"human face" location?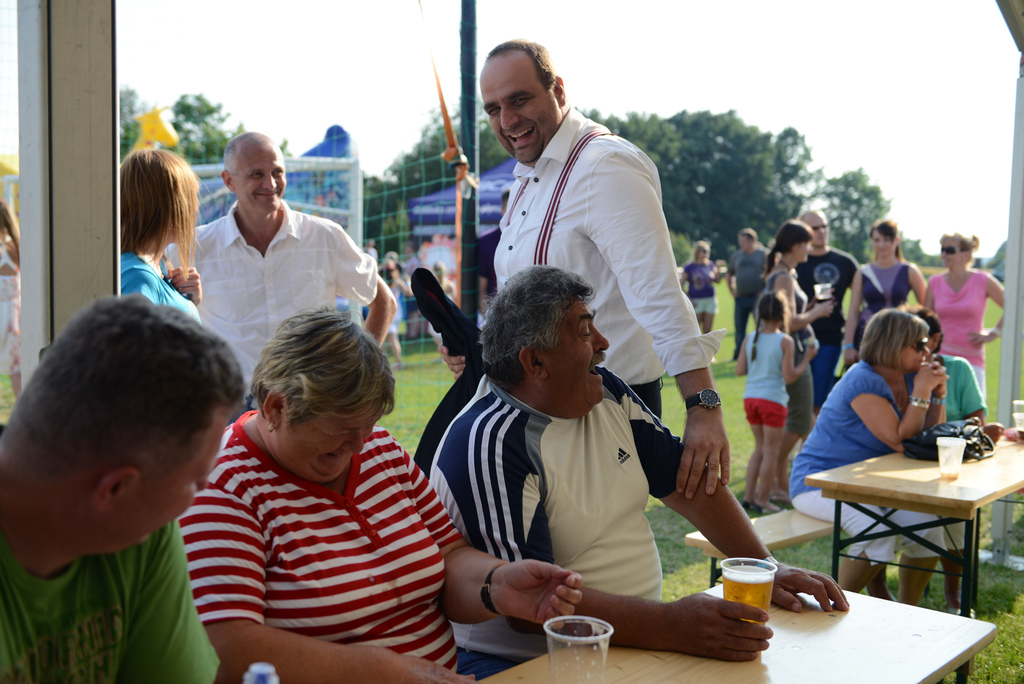
box(895, 336, 929, 370)
